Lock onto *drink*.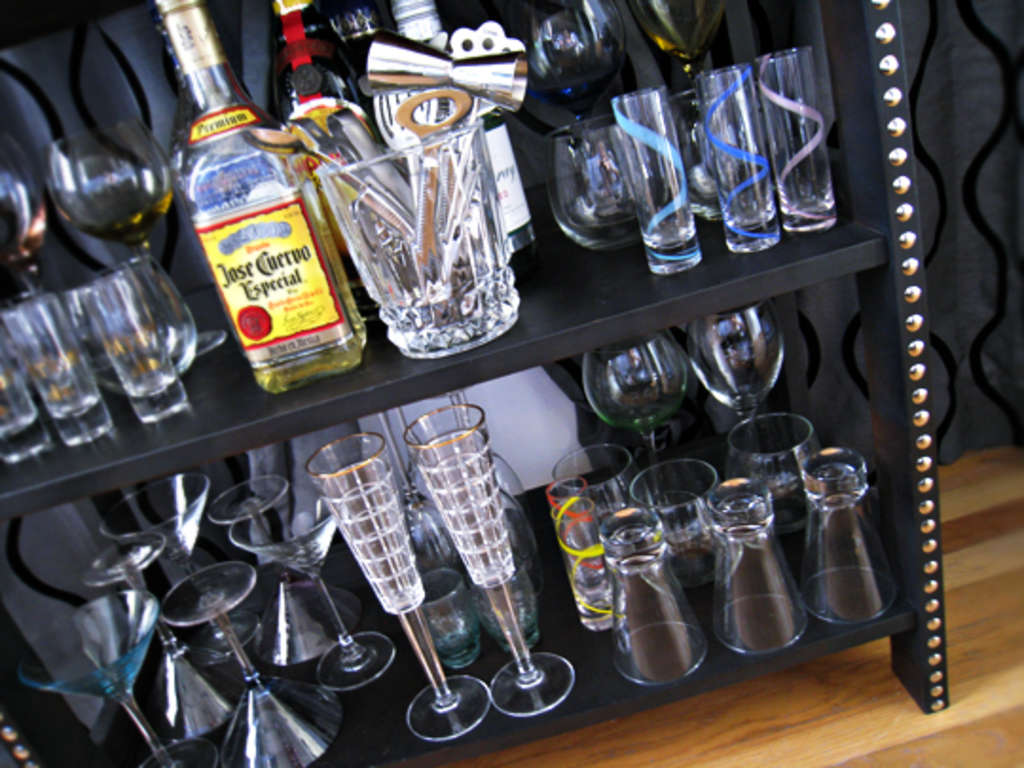
Locked: [x1=245, y1=233, x2=366, y2=391].
